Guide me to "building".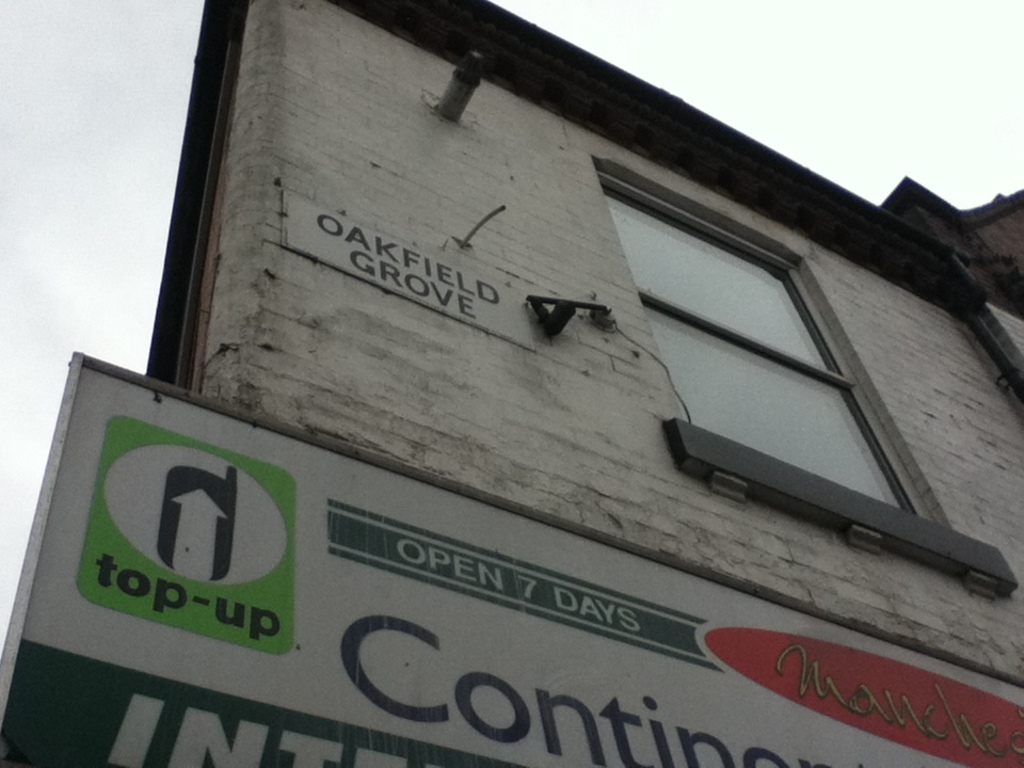
Guidance: (x1=1, y1=0, x2=1023, y2=767).
